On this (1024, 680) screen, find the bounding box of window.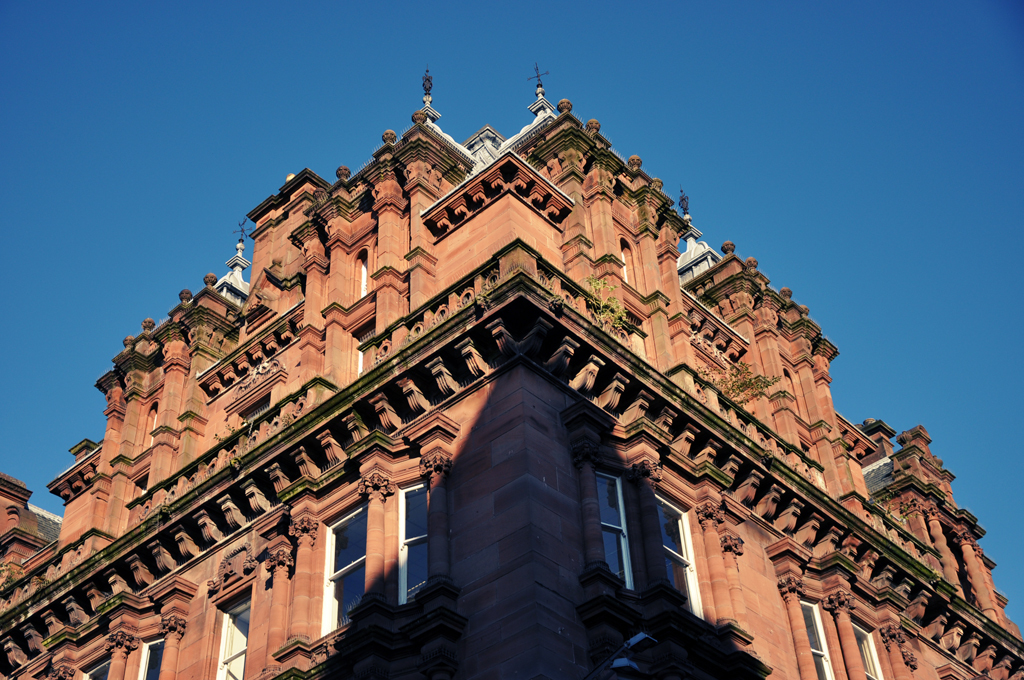
Bounding box: BBox(849, 615, 884, 679).
